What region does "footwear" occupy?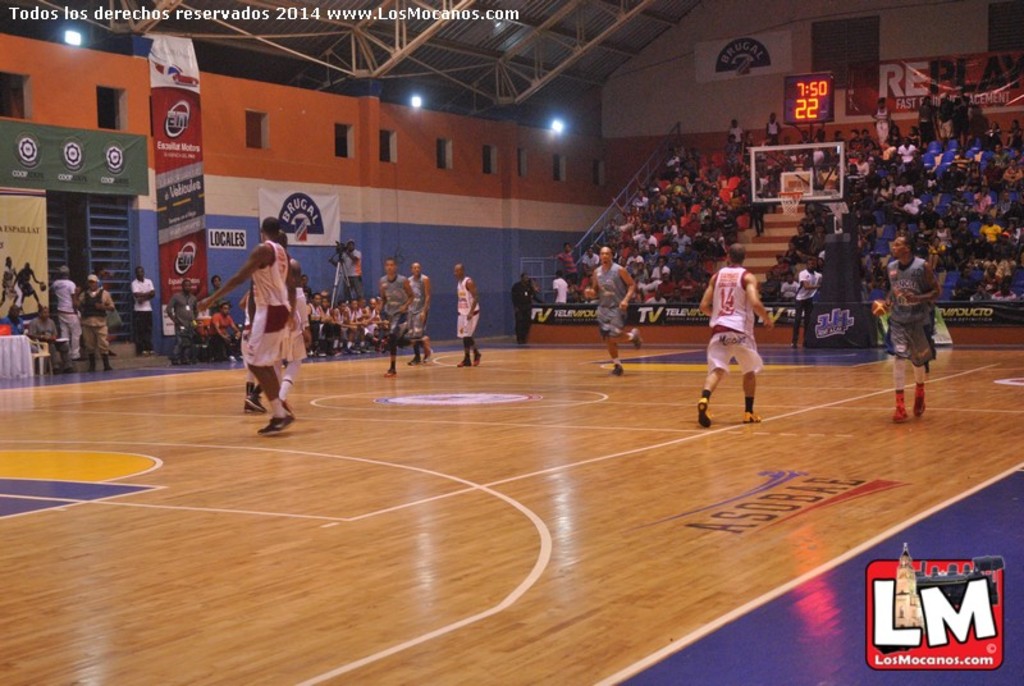
region(745, 410, 762, 422).
